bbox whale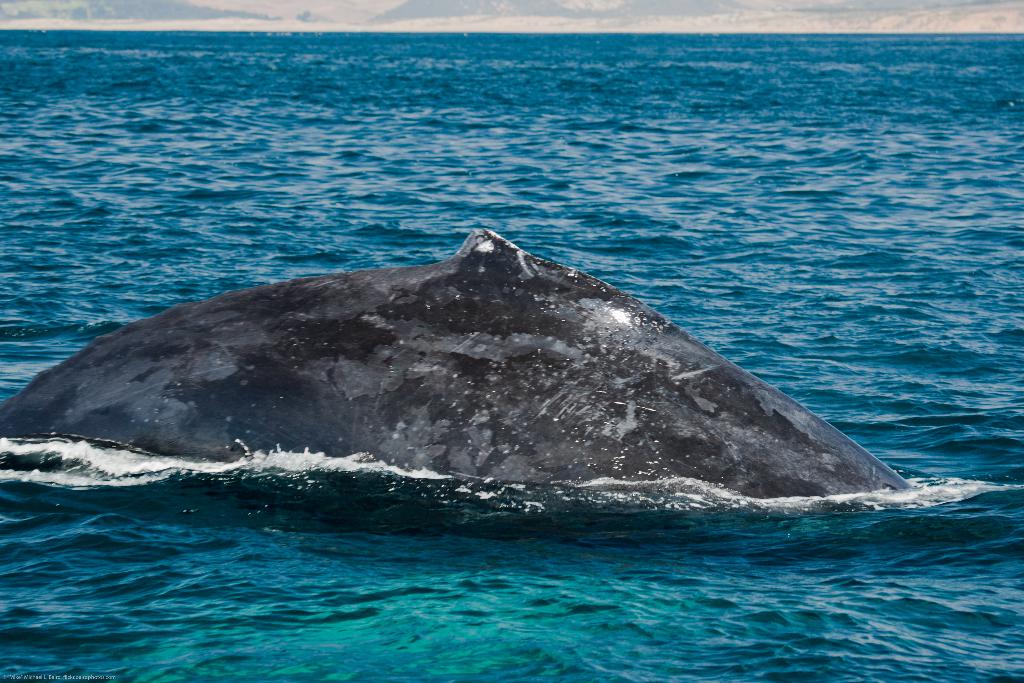
<box>0,226,913,504</box>
